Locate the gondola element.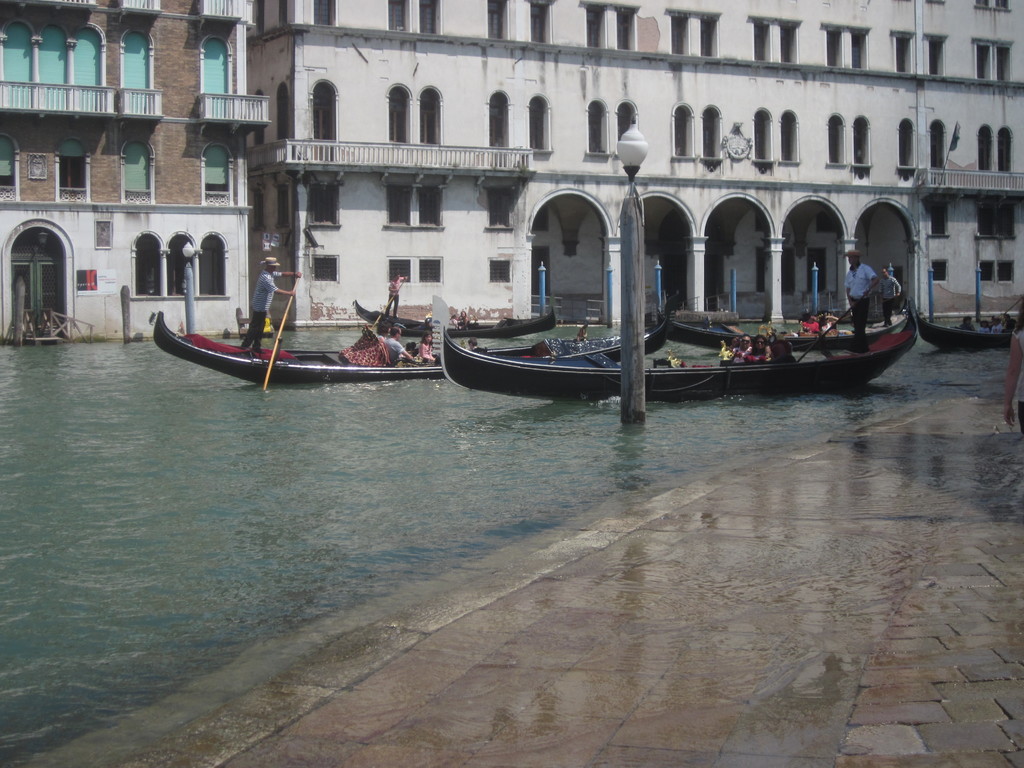
Element bbox: [134, 295, 448, 406].
